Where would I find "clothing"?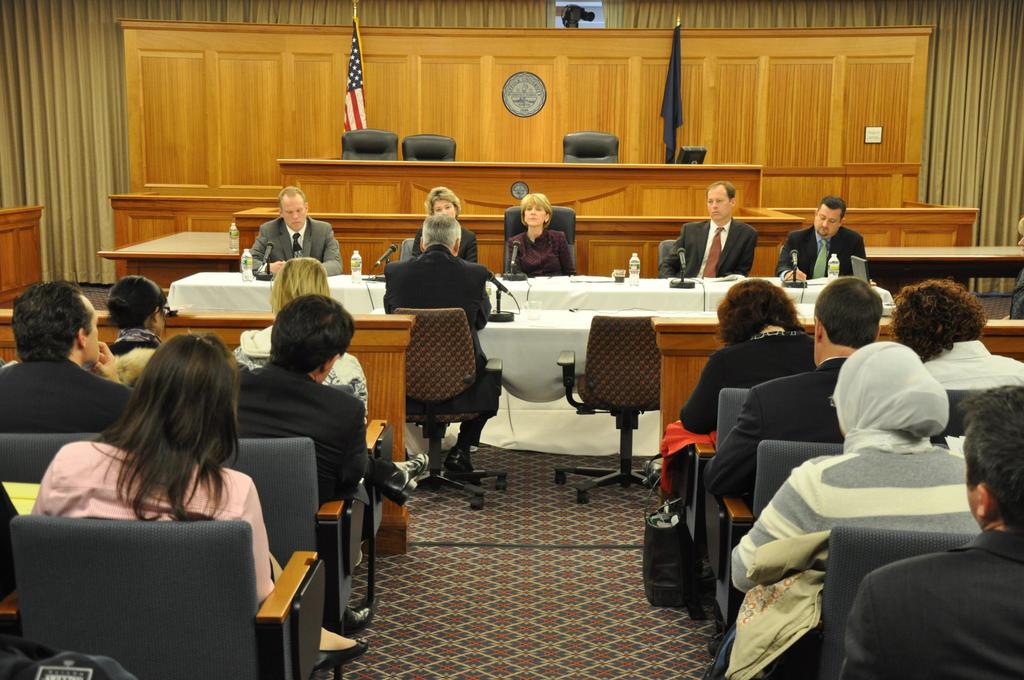
At pyautogui.locateOnScreen(220, 358, 367, 502).
